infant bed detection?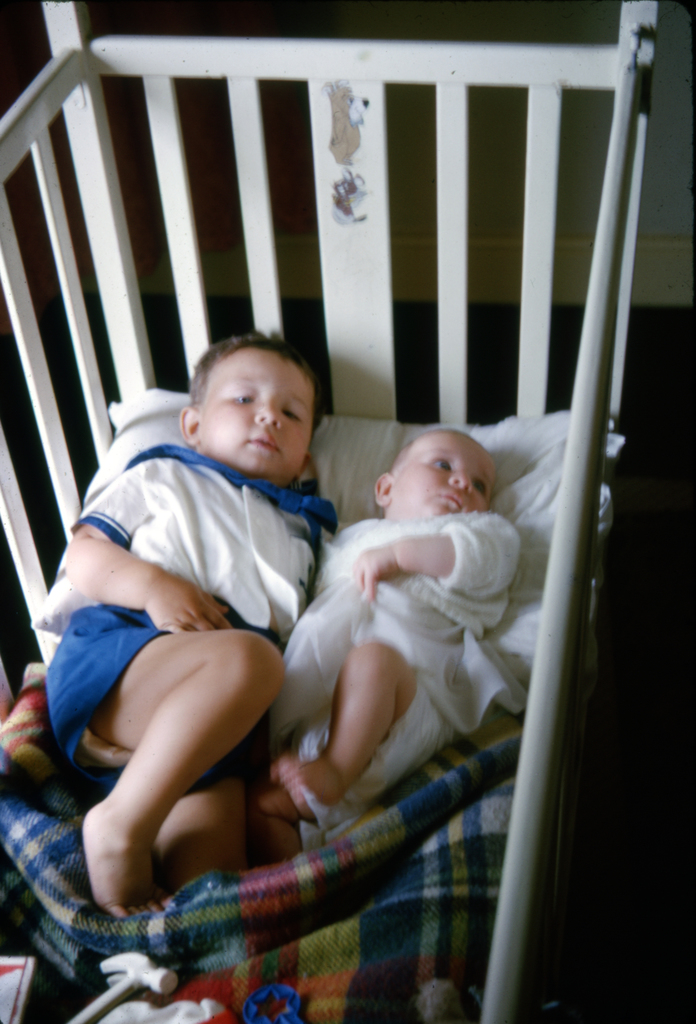
<box>0,0,659,1023</box>
